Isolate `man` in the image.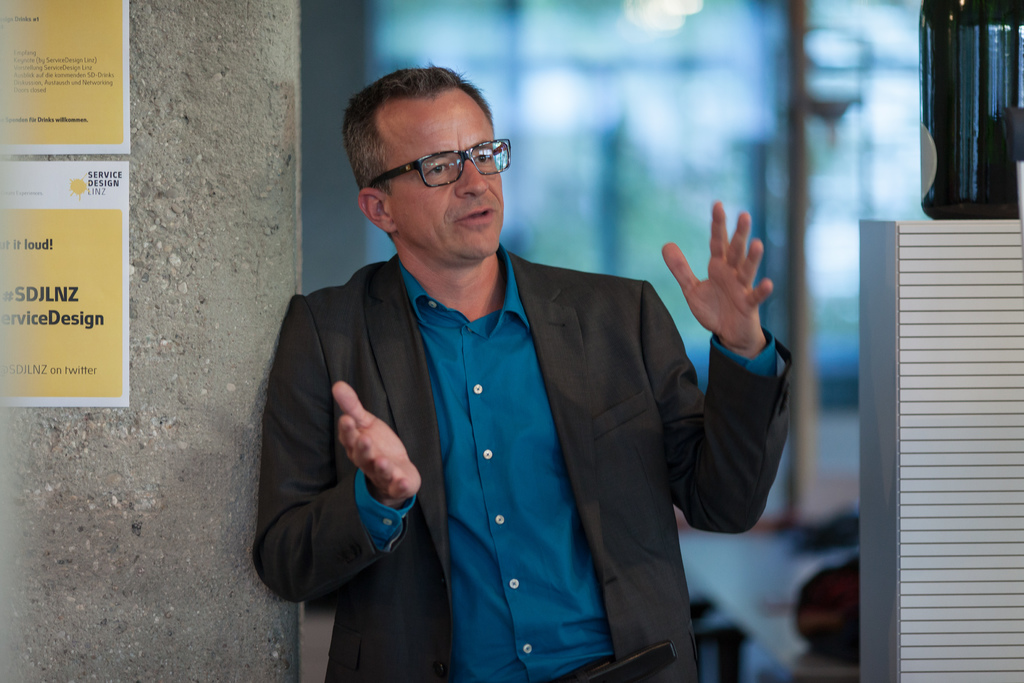
Isolated region: 239:79:788:673.
